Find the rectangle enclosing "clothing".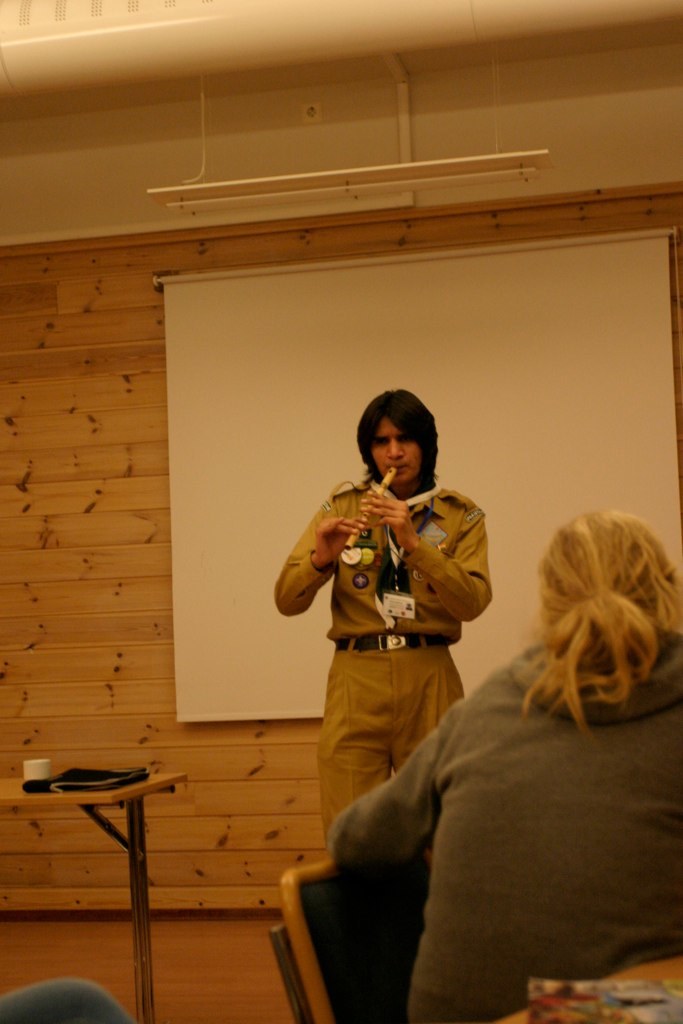
box=[334, 641, 682, 1023].
